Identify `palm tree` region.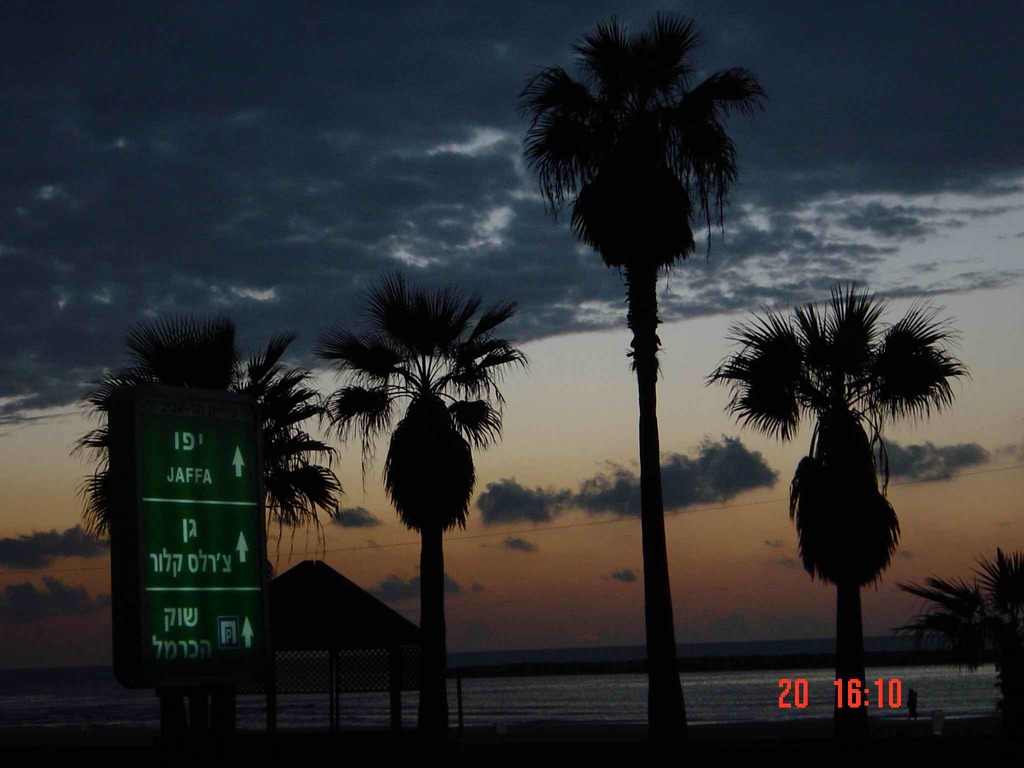
Region: (534, 25, 756, 713).
